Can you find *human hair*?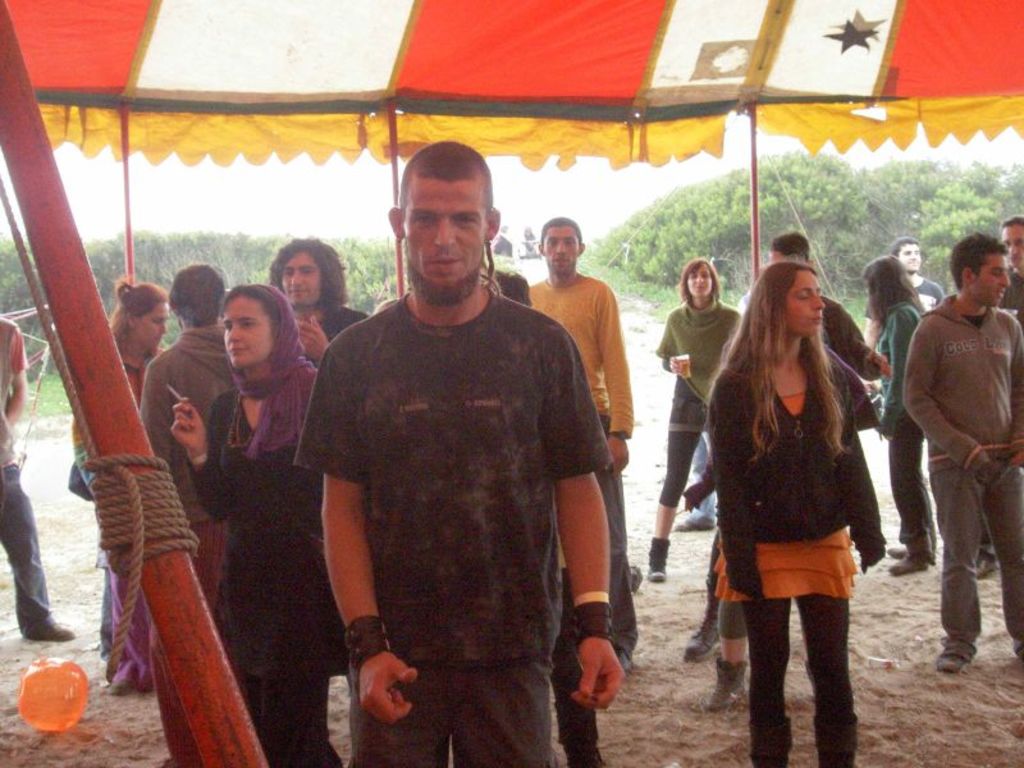
Yes, bounding box: pyautogui.locateOnScreen(678, 252, 721, 302).
